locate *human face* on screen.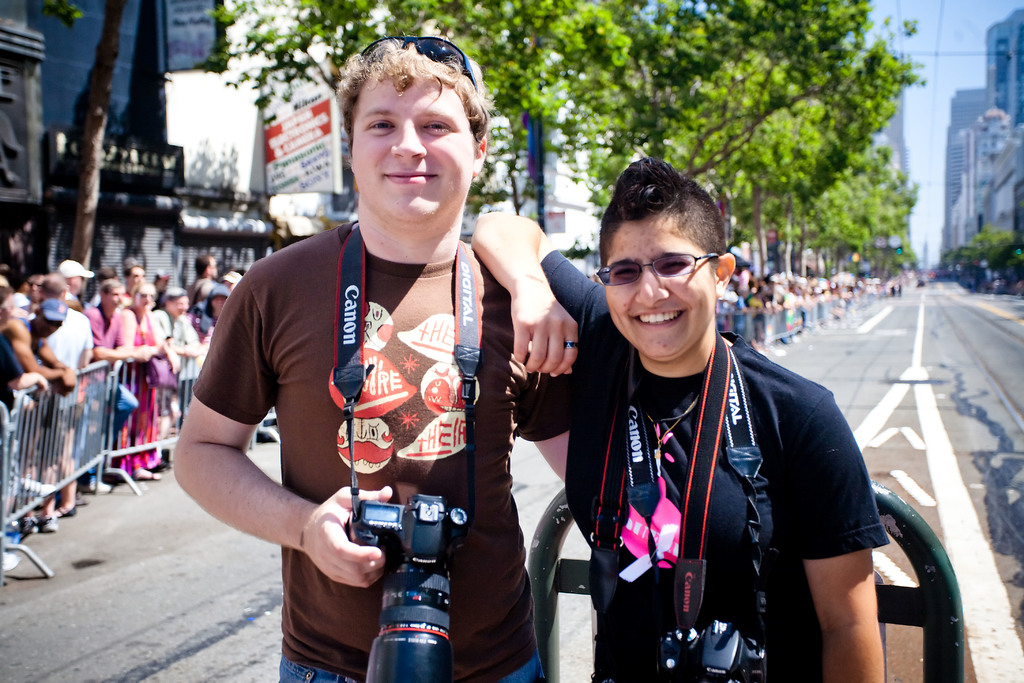
On screen at rect(172, 297, 192, 319).
